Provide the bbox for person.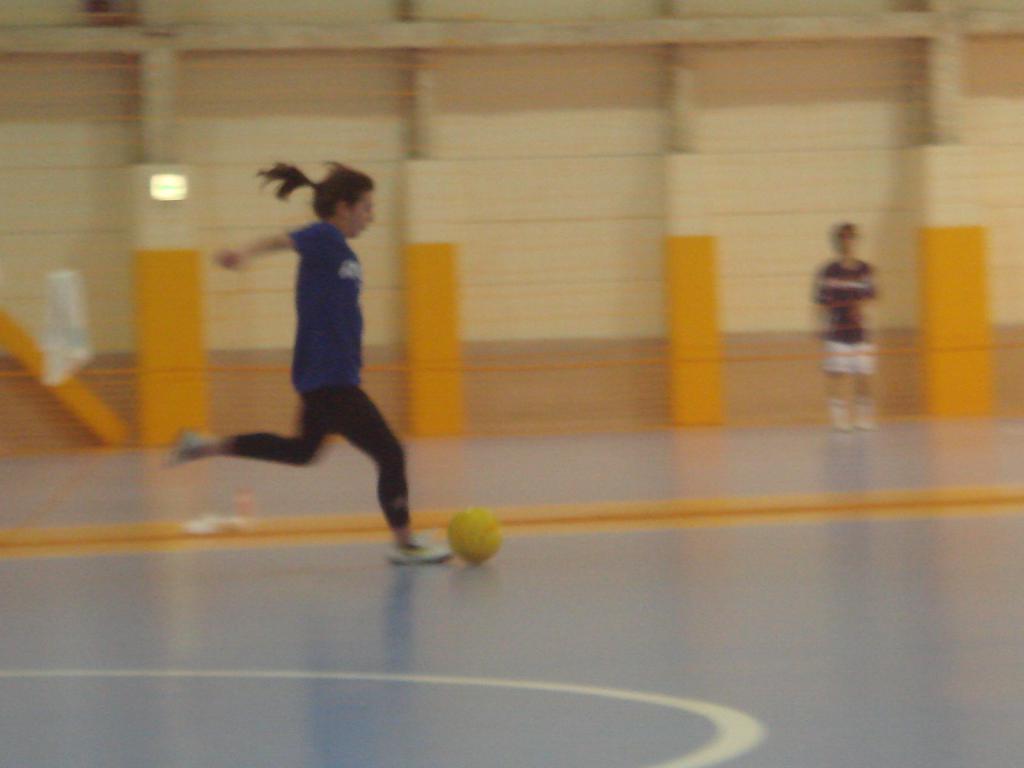
select_region(152, 156, 457, 569).
